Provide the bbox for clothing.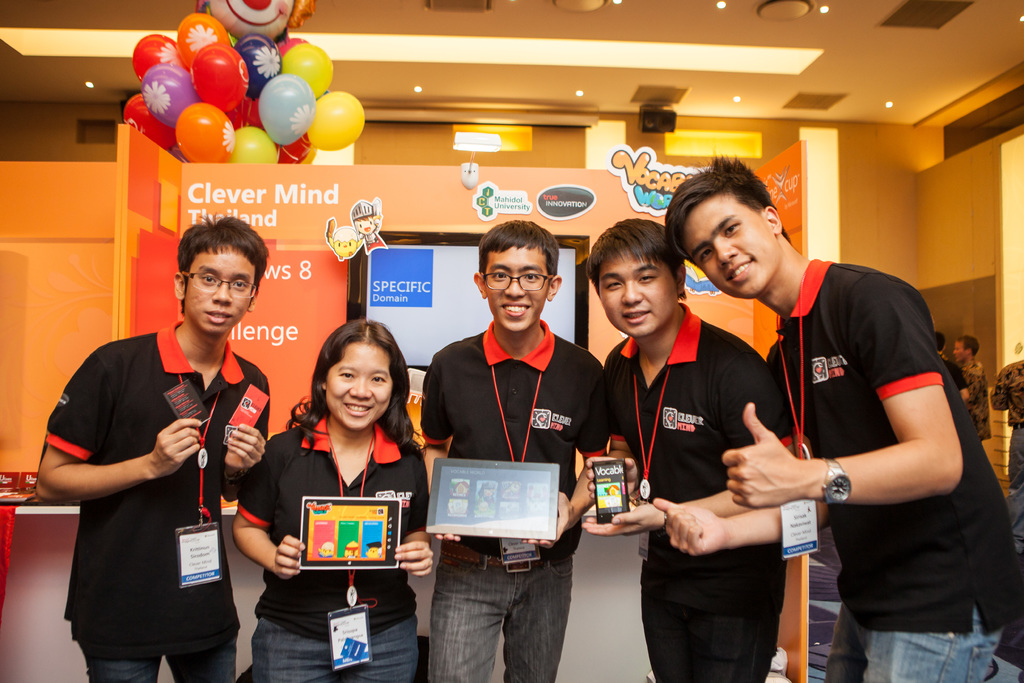
[left=42, top=318, right=273, bottom=682].
